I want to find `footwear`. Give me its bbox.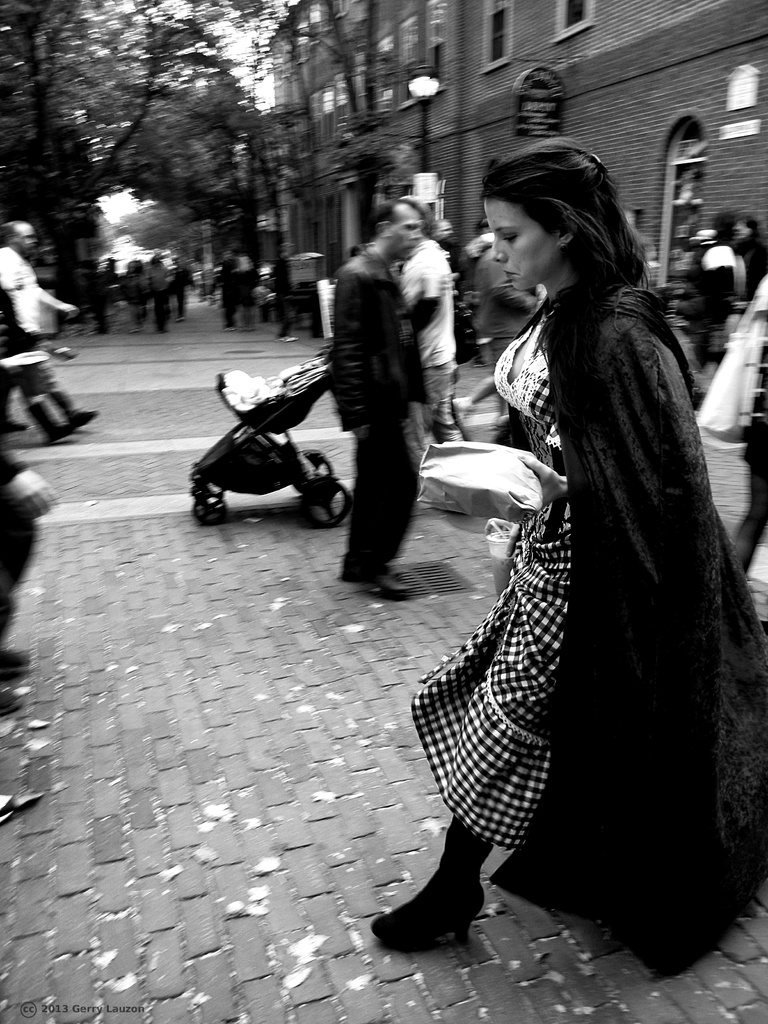
<region>404, 817, 506, 952</region>.
